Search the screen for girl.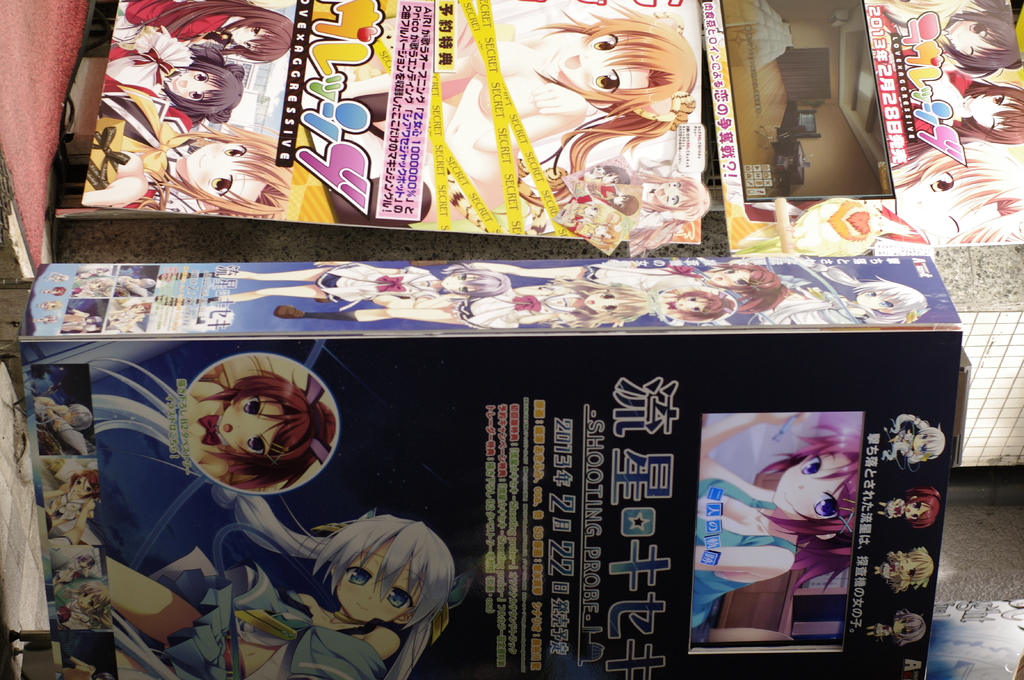
Found at Rect(897, 72, 1022, 185).
